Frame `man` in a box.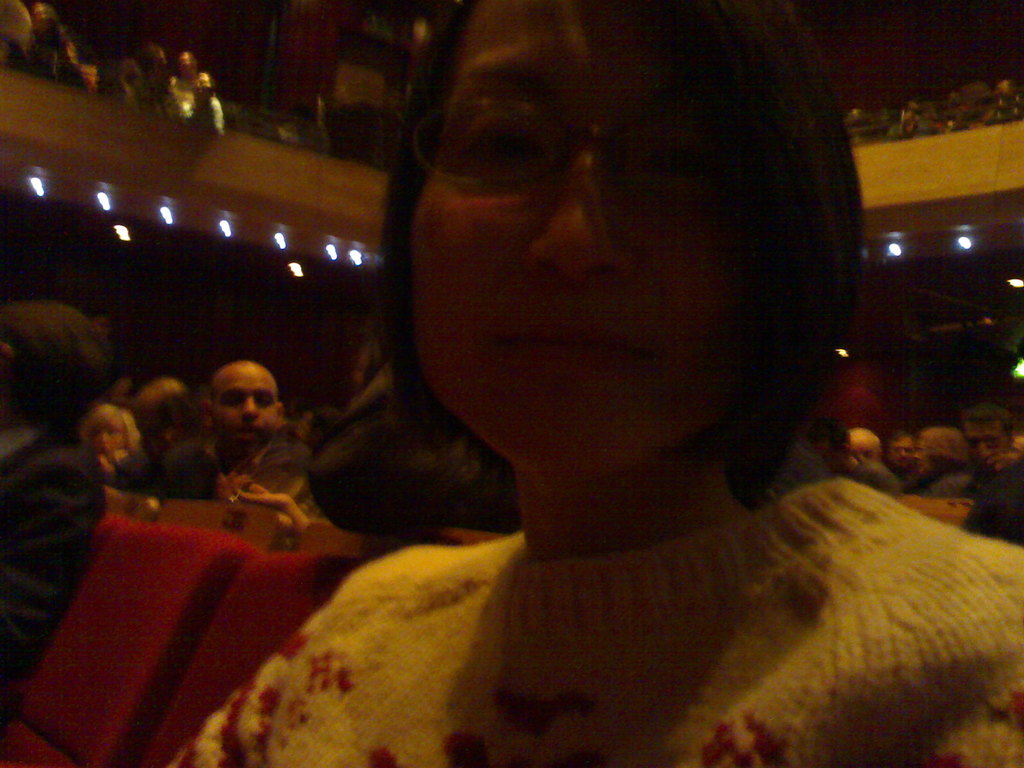
box=[806, 423, 911, 500].
